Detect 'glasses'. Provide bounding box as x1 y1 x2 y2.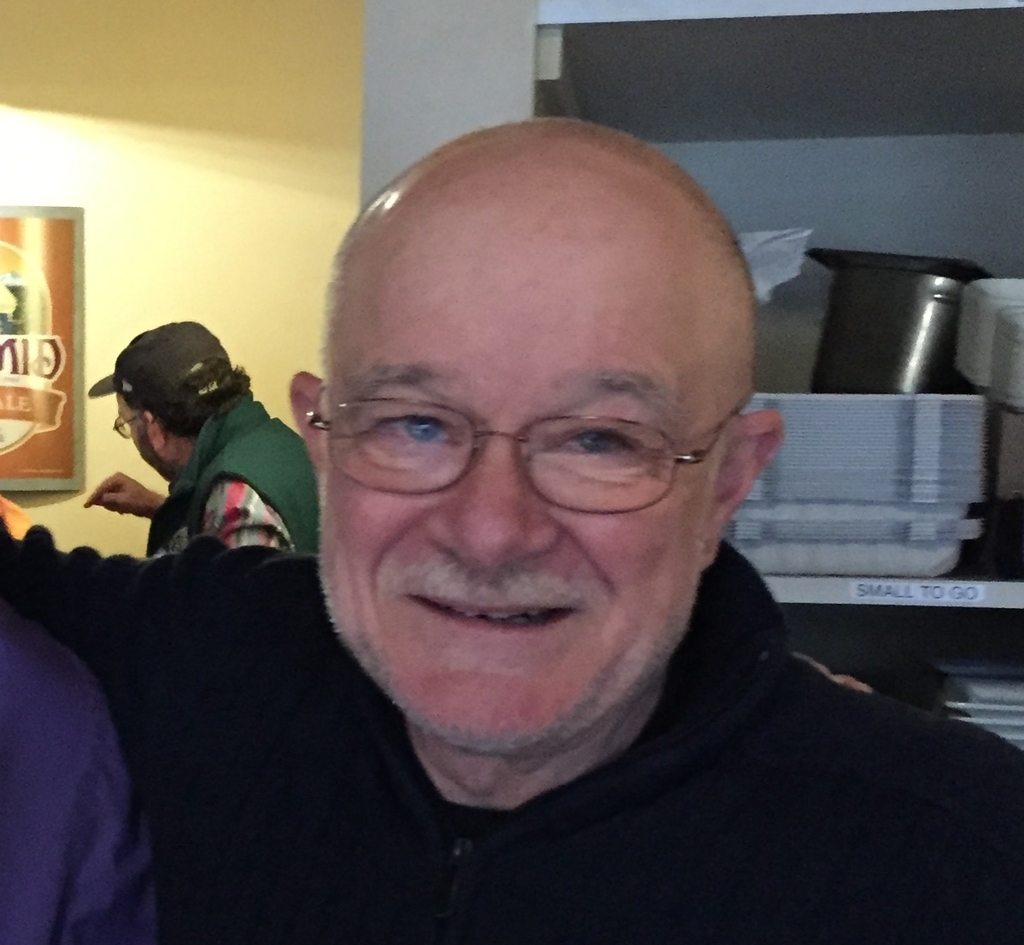
112 415 137 440.
